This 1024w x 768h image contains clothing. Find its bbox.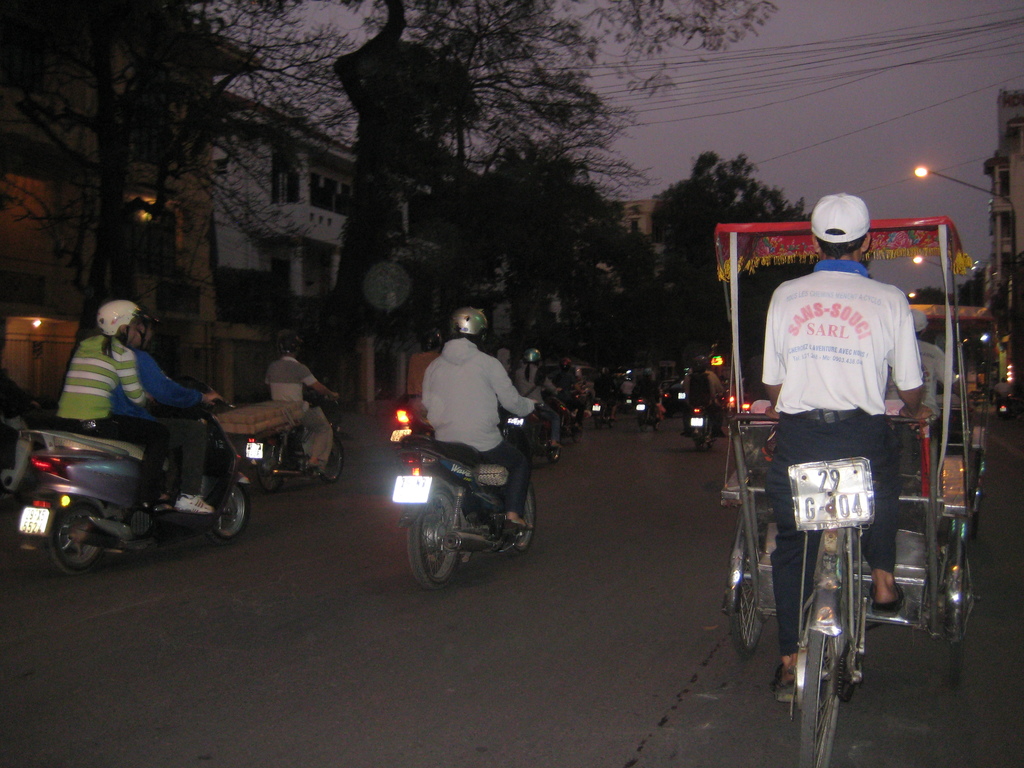
765 257 927 657.
